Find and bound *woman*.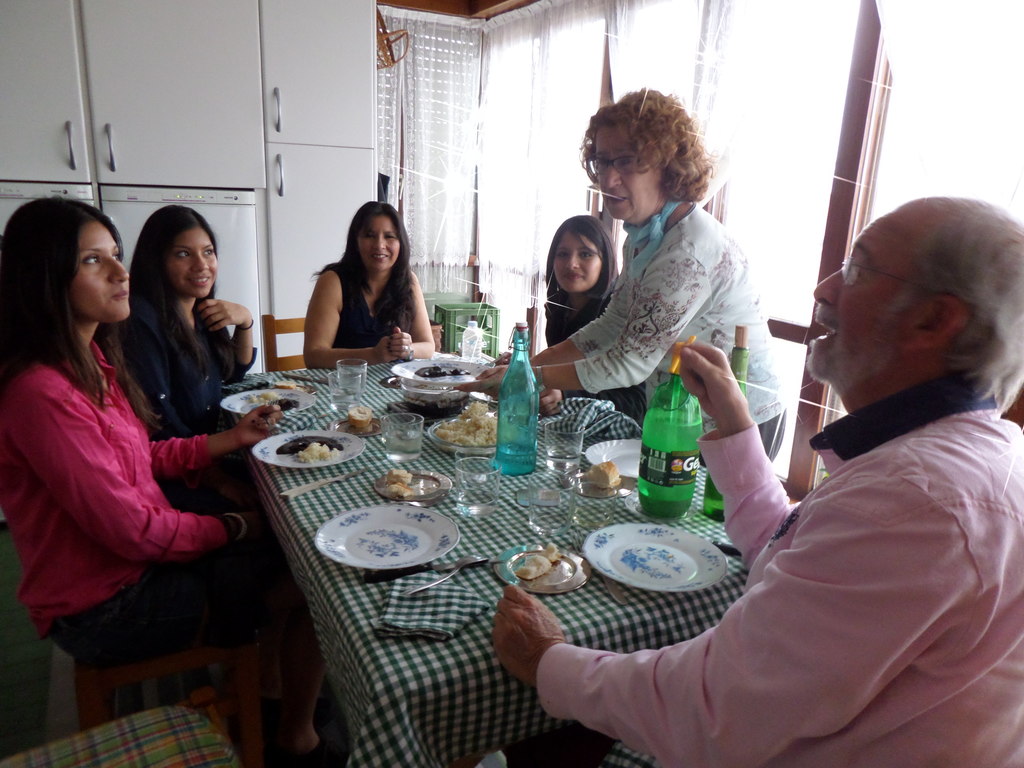
Bound: x1=448, y1=77, x2=797, y2=516.
